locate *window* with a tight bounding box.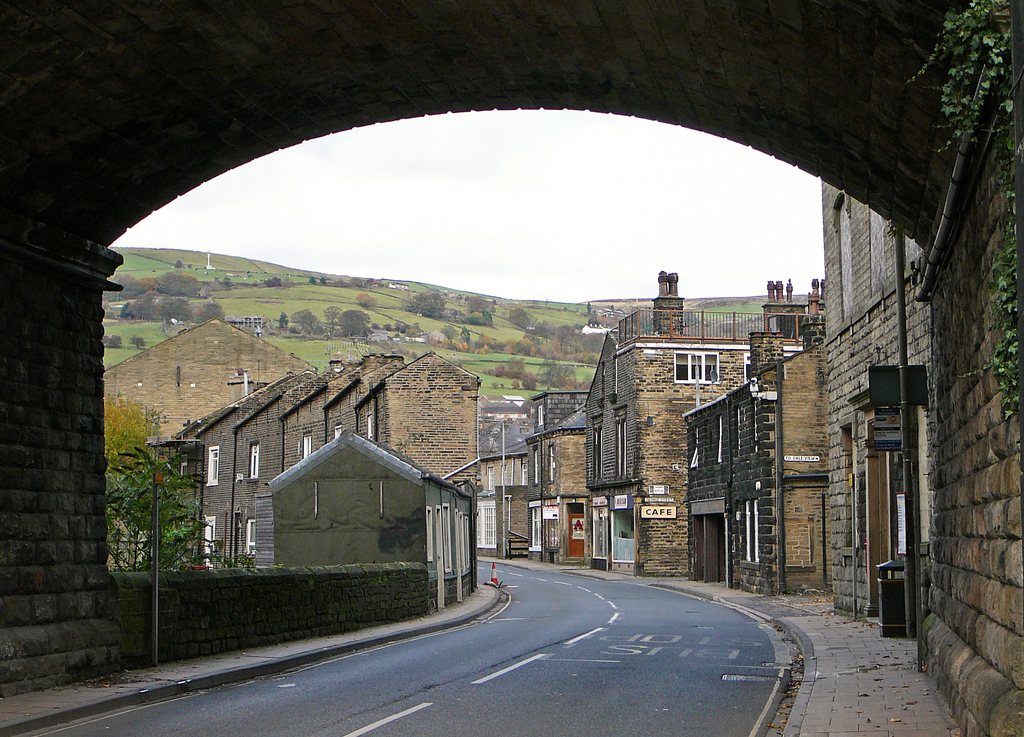
box=[298, 426, 316, 464].
